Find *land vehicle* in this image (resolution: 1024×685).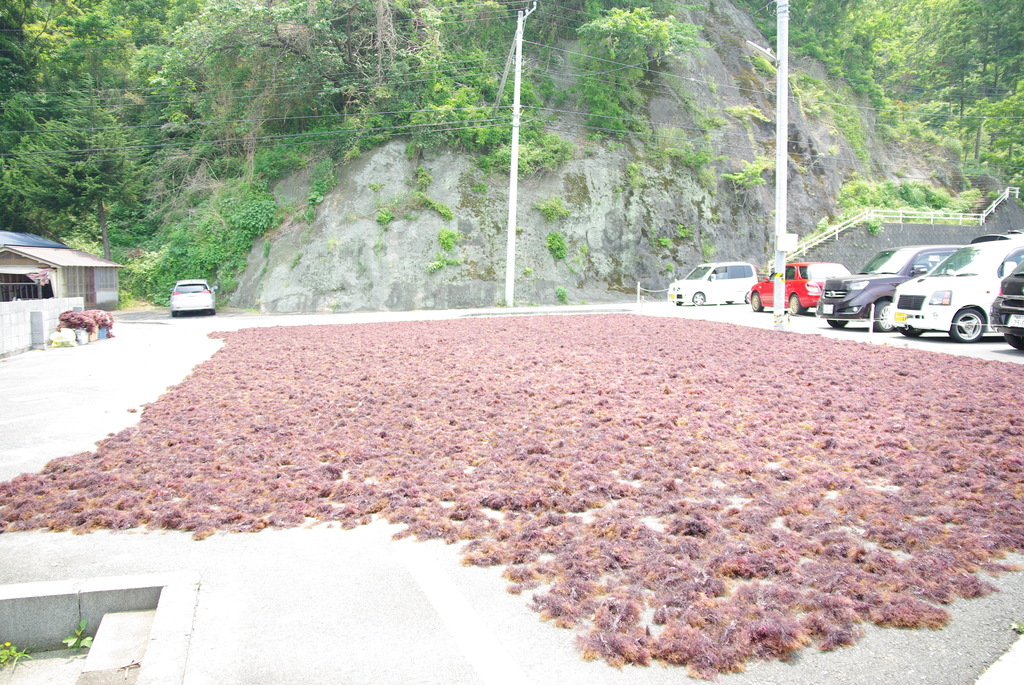
detection(745, 256, 856, 312).
